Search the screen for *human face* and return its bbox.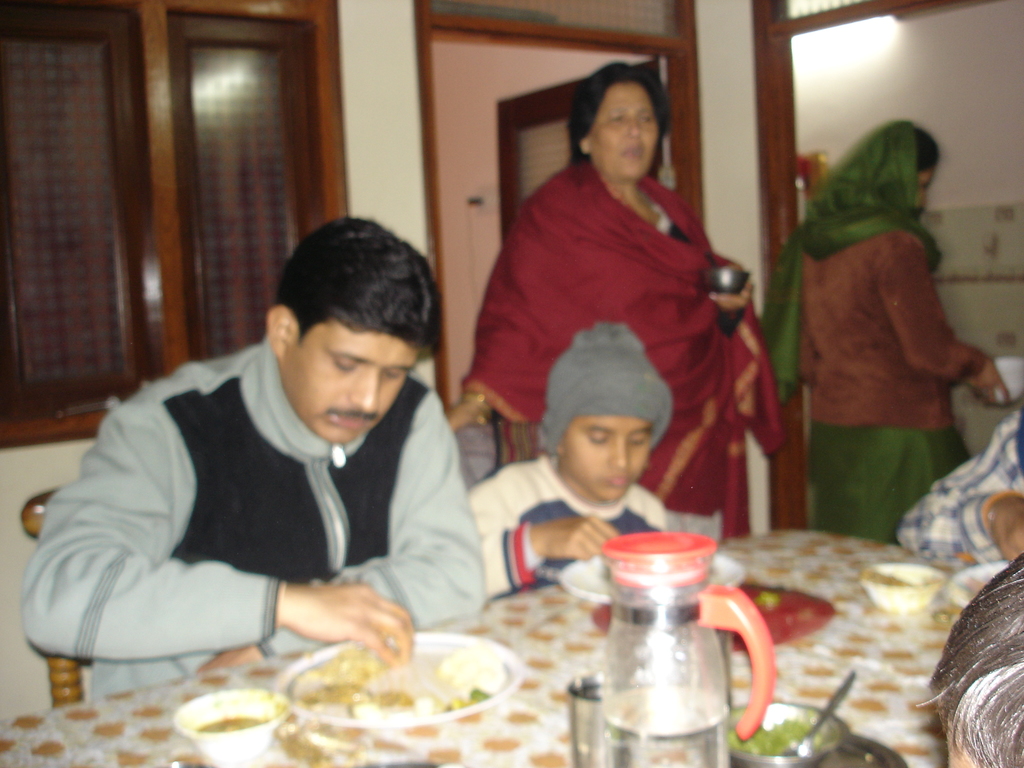
Found: x1=564 y1=410 x2=652 y2=501.
